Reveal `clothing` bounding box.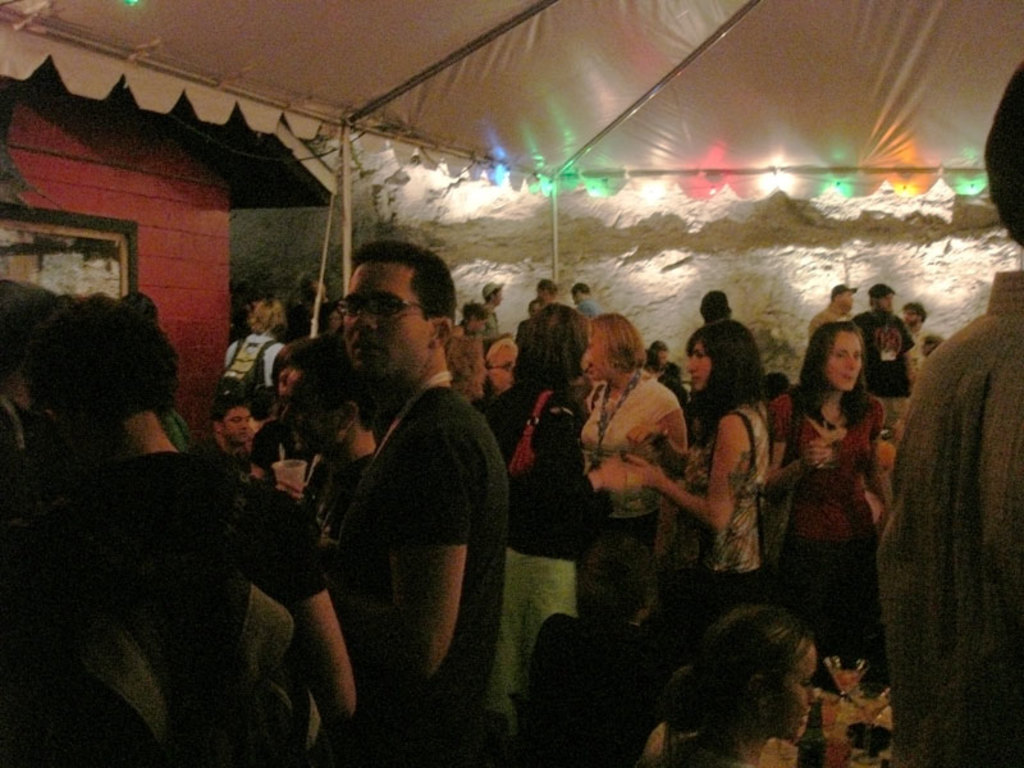
Revealed: BBox(314, 451, 375, 534).
